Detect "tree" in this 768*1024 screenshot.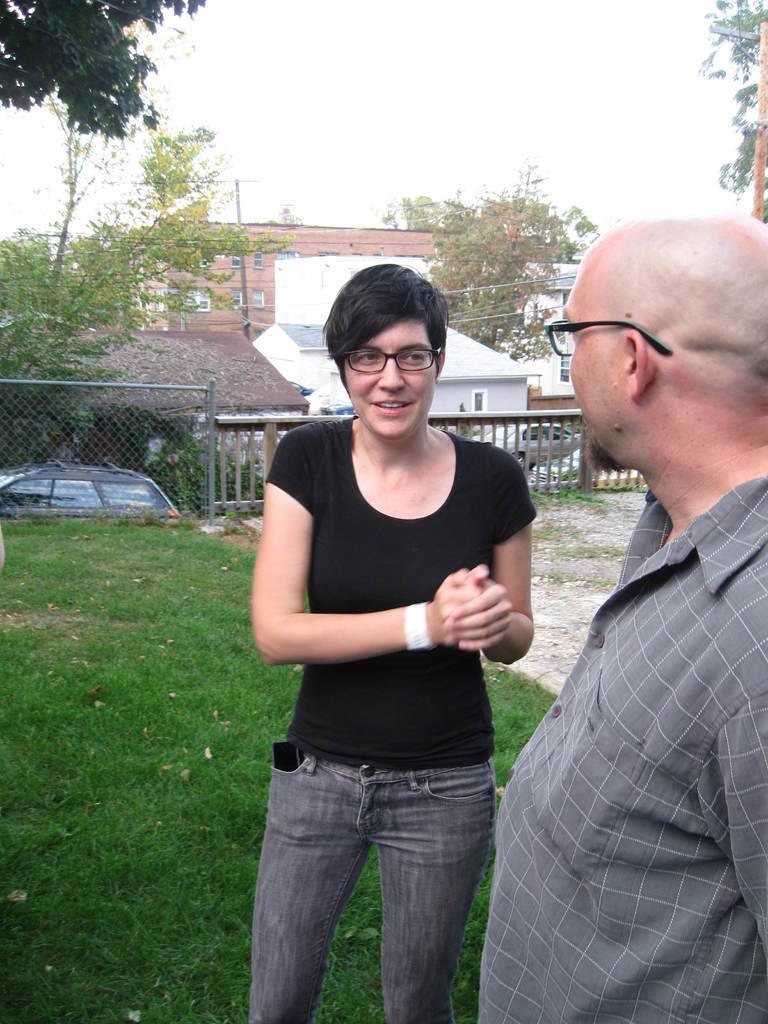
Detection: {"x1": 696, "y1": 0, "x2": 767, "y2": 226}.
